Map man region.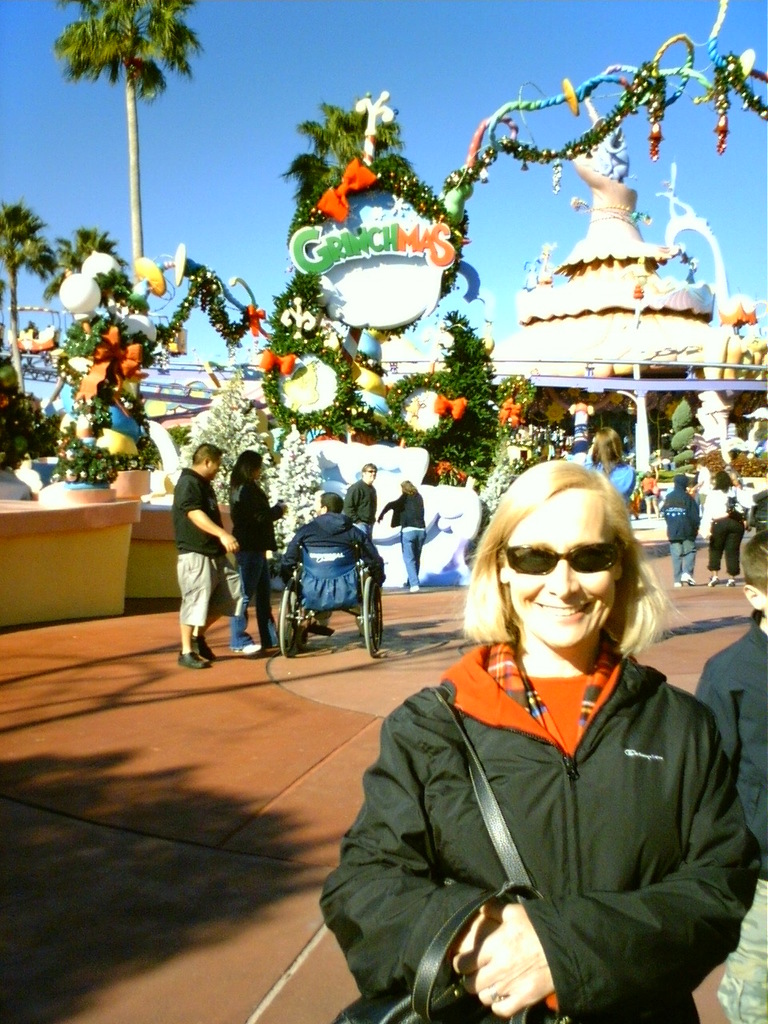
Mapped to pyautogui.locateOnScreen(343, 462, 378, 539).
